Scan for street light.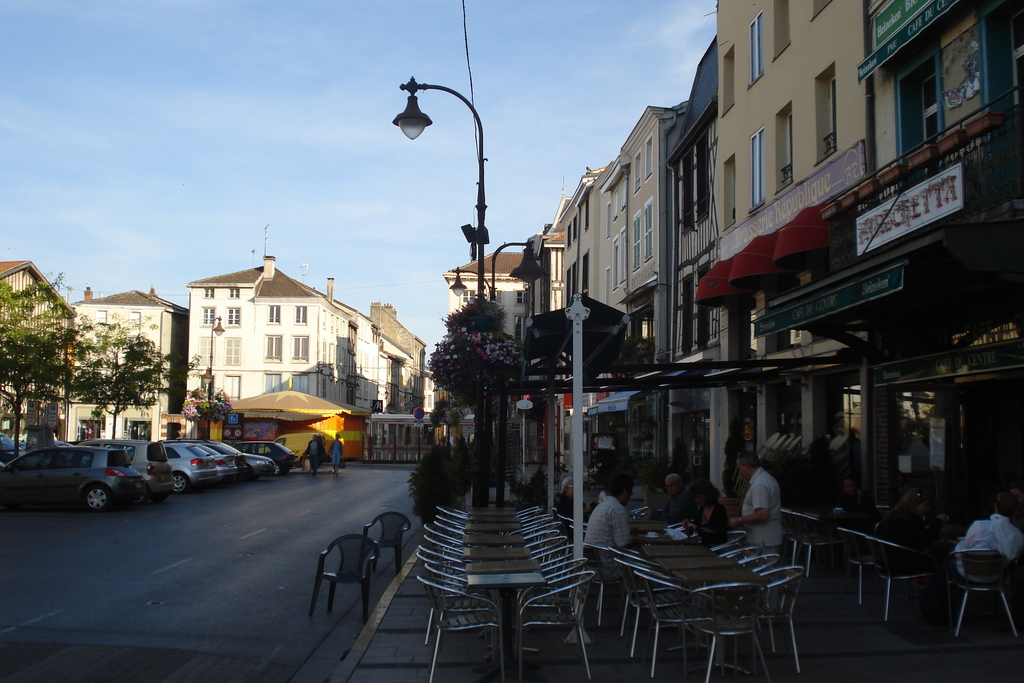
Scan result: {"x1": 446, "y1": 235, "x2": 545, "y2": 510}.
